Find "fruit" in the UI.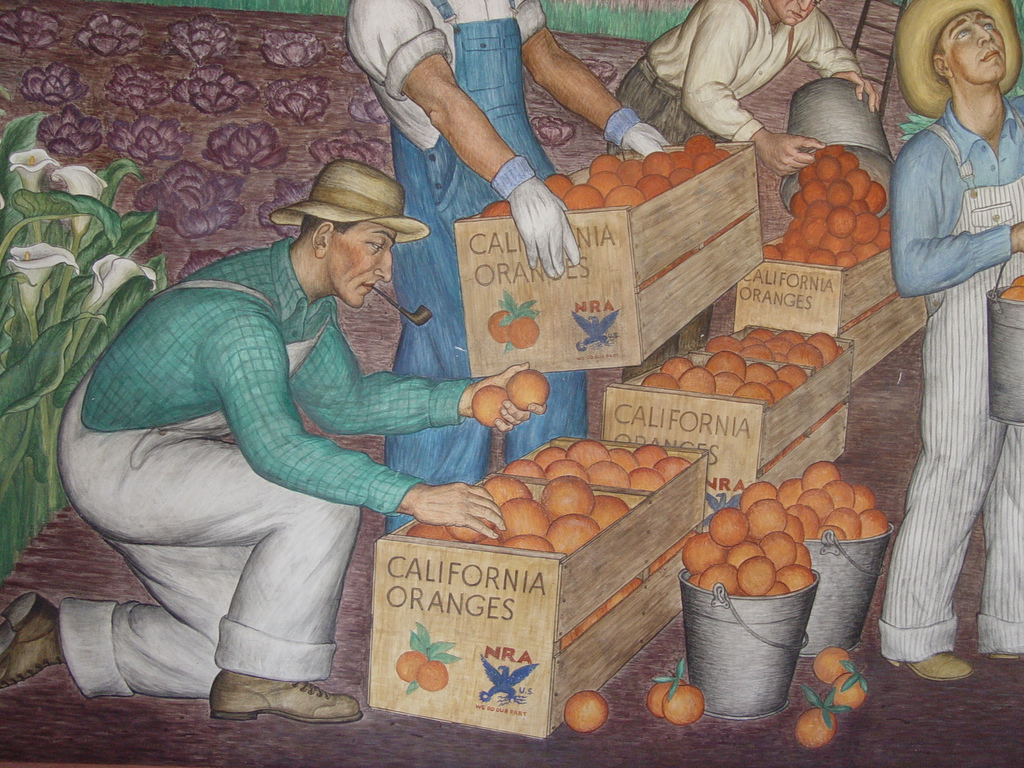
UI element at <bbox>811, 646, 851, 688</bbox>.
